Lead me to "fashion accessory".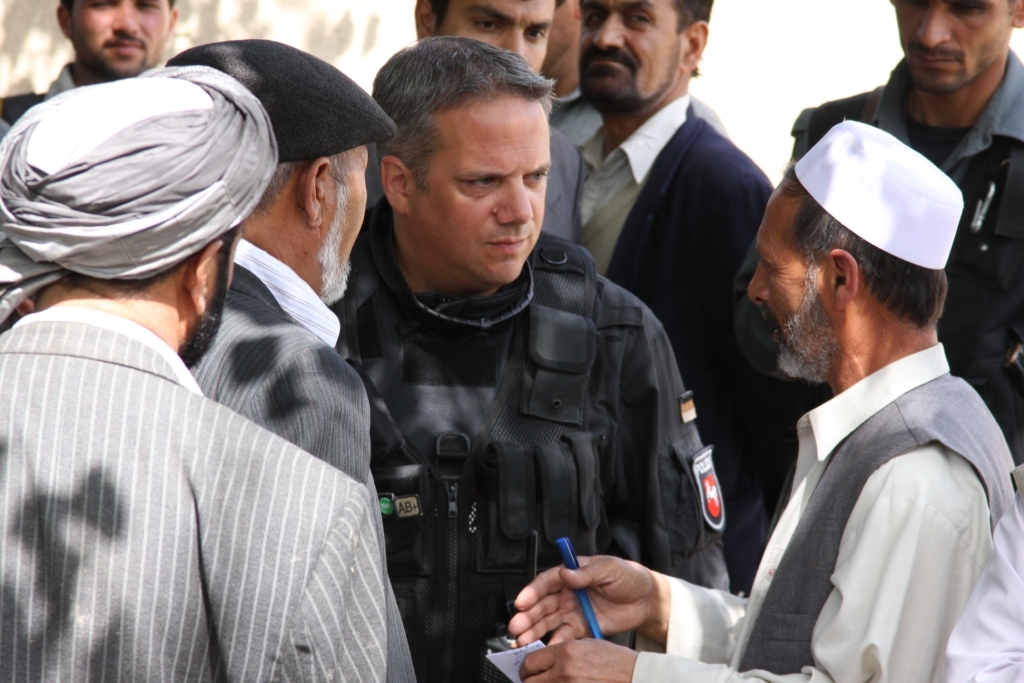
Lead to BBox(795, 121, 965, 271).
